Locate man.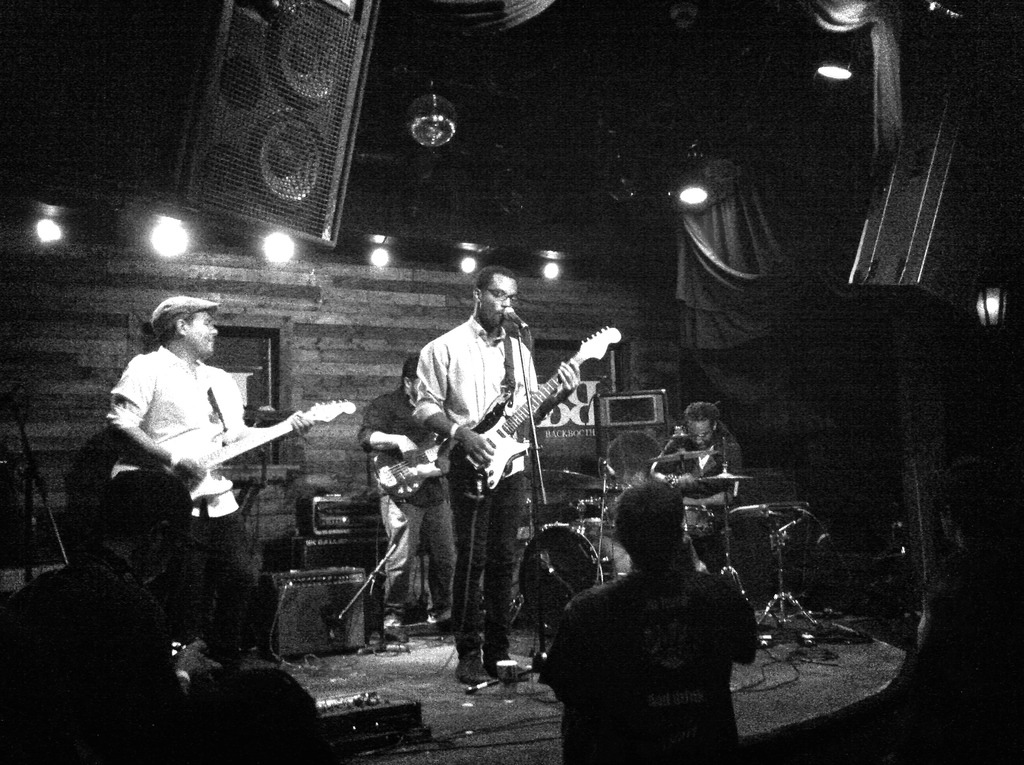
Bounding box: {"x1": 536, "y1": 477, "x2": 763, "y2": 764}.
